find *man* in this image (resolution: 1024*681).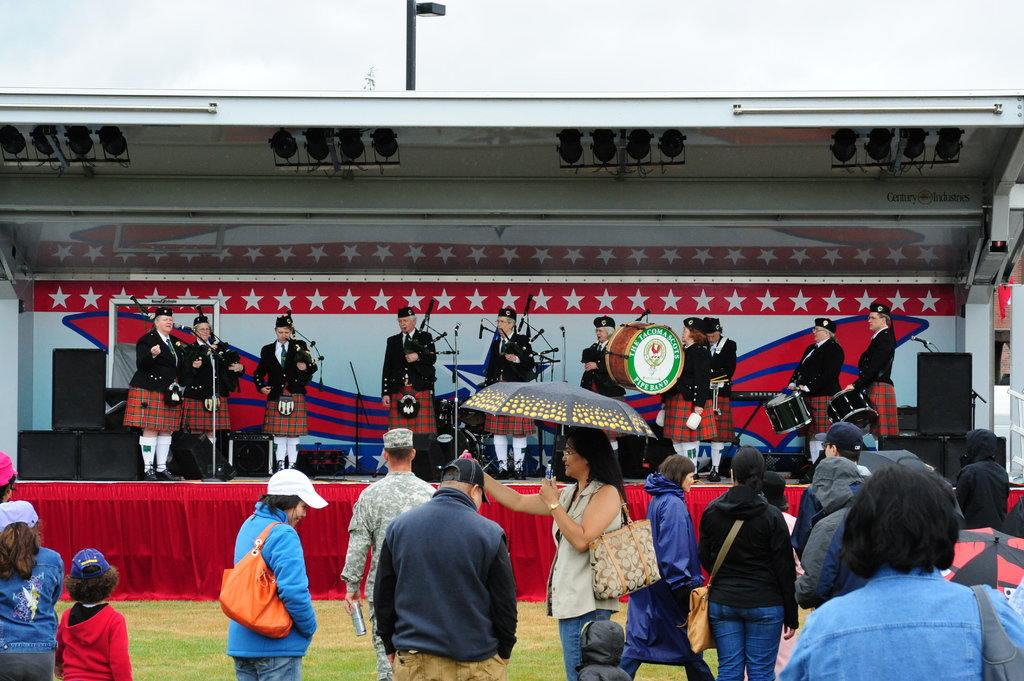
[847,302,894,438].
